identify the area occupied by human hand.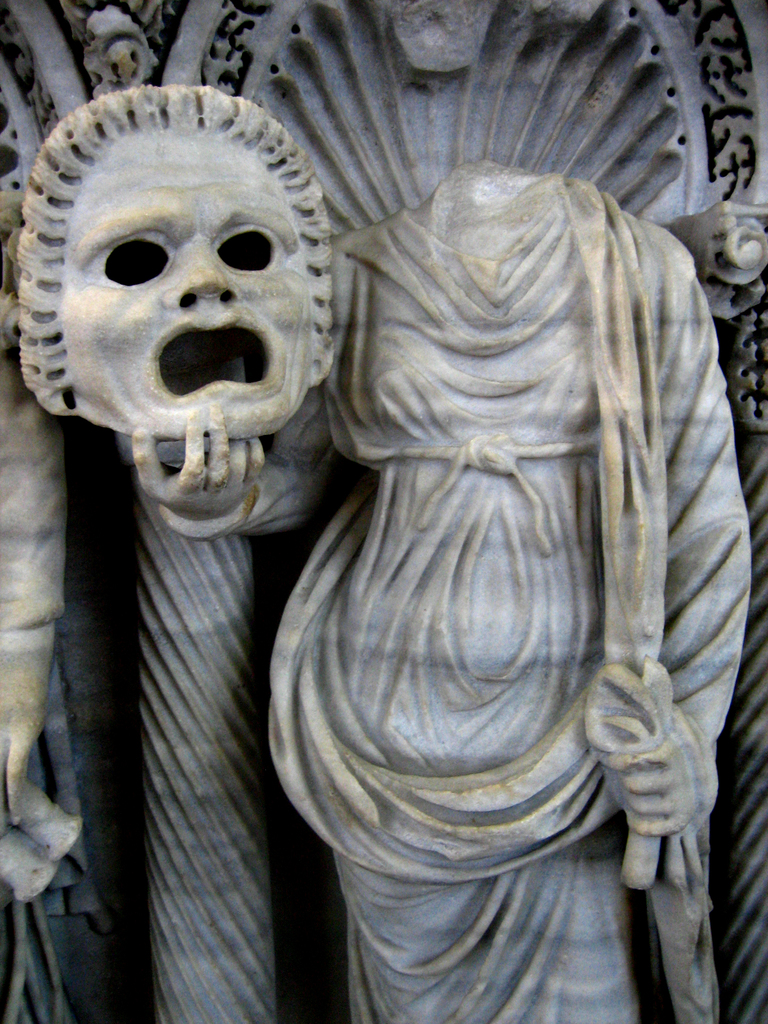
Area: 612/732/707/839.
